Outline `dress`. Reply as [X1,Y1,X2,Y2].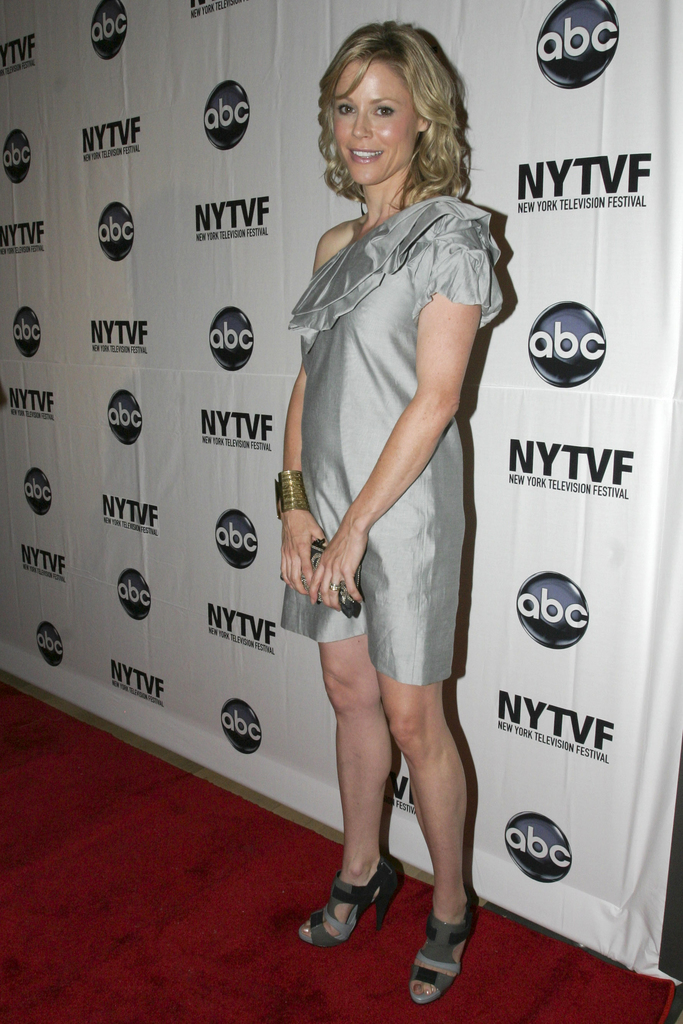
[284,161,487,666].
